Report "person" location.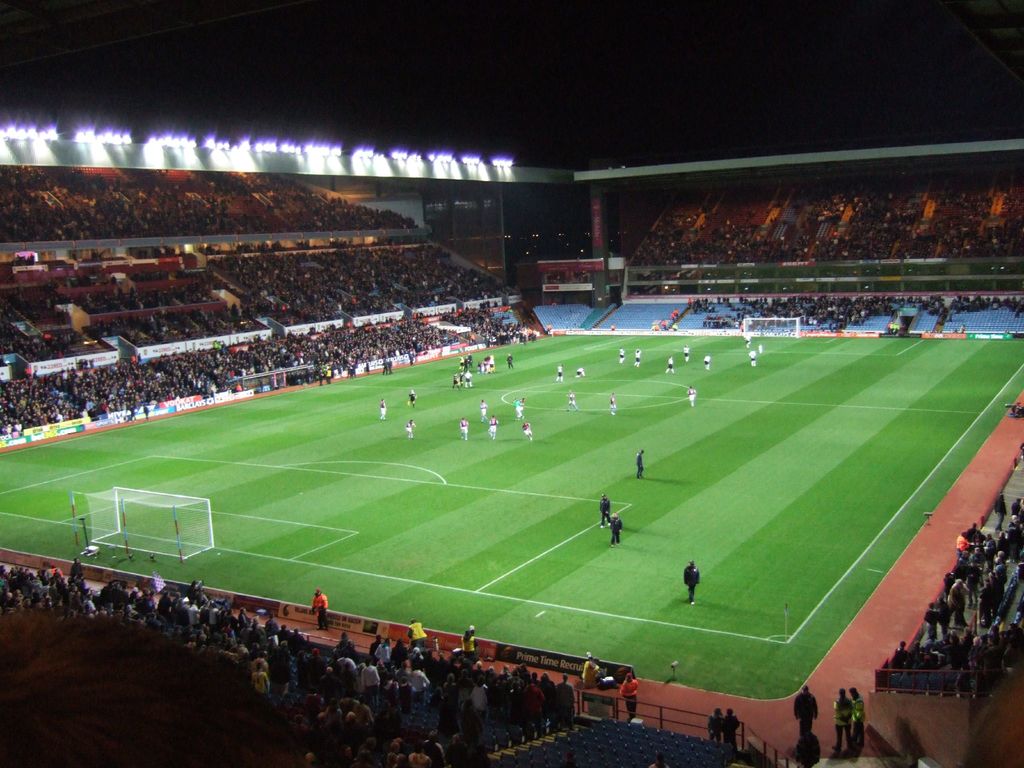
Report: bbox=(460, 621, 481, 657).
